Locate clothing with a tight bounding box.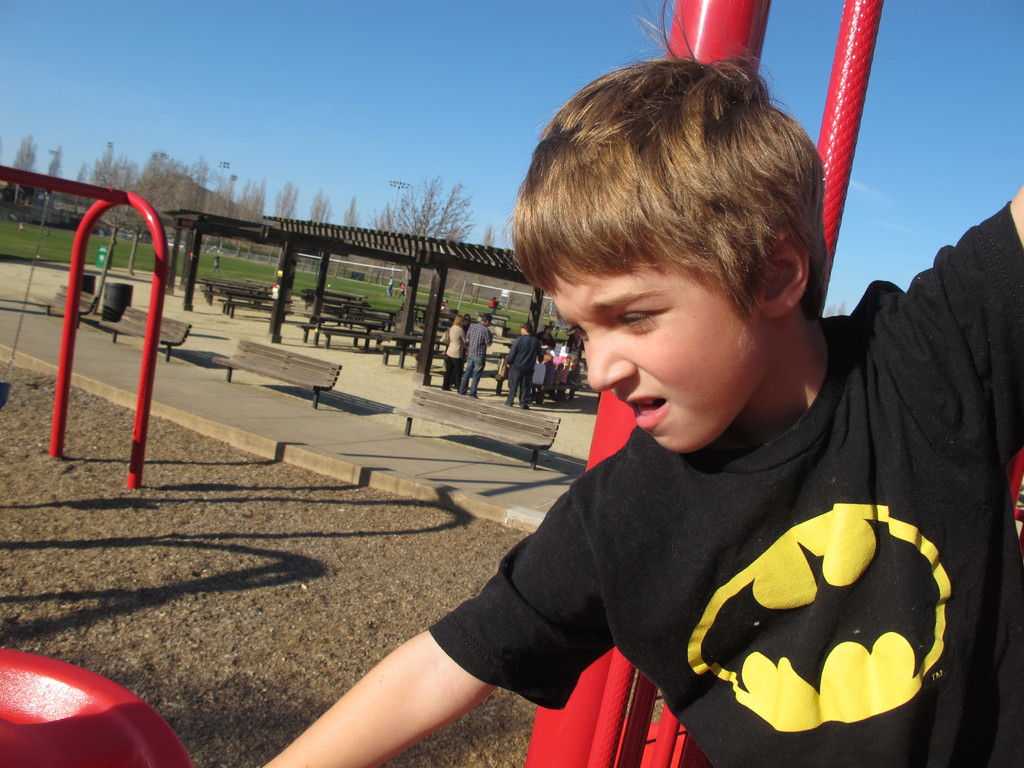
(530, 332, 551, 349).
